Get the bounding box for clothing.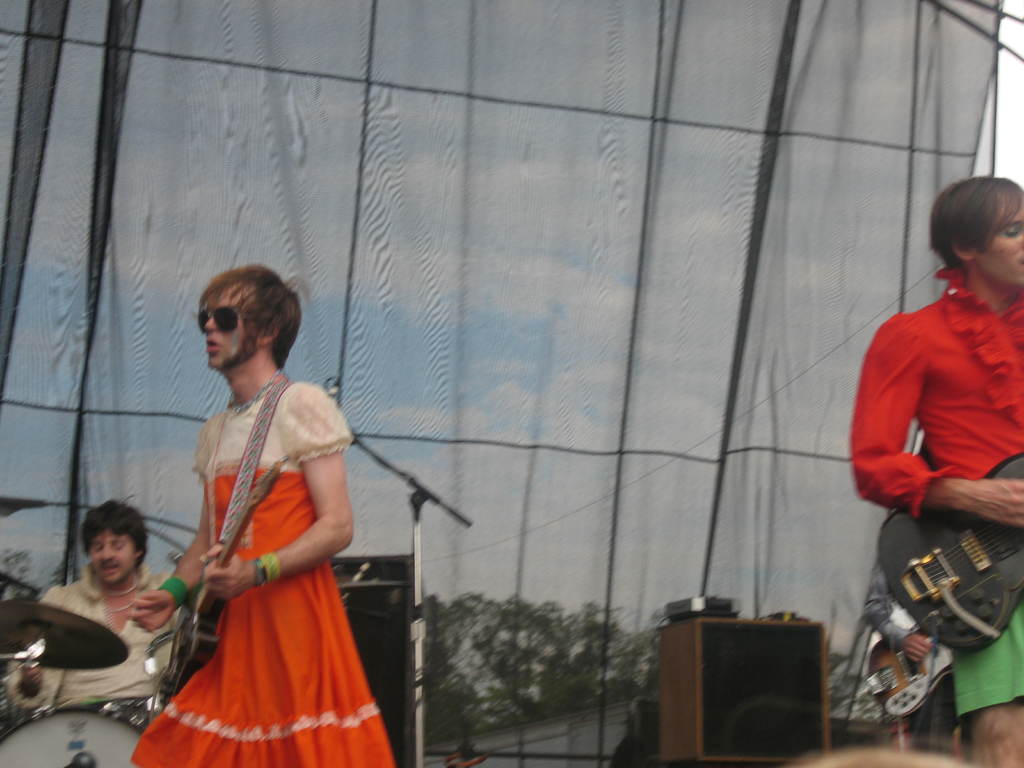
left=850, top=259, right=1023, bottom=524.
